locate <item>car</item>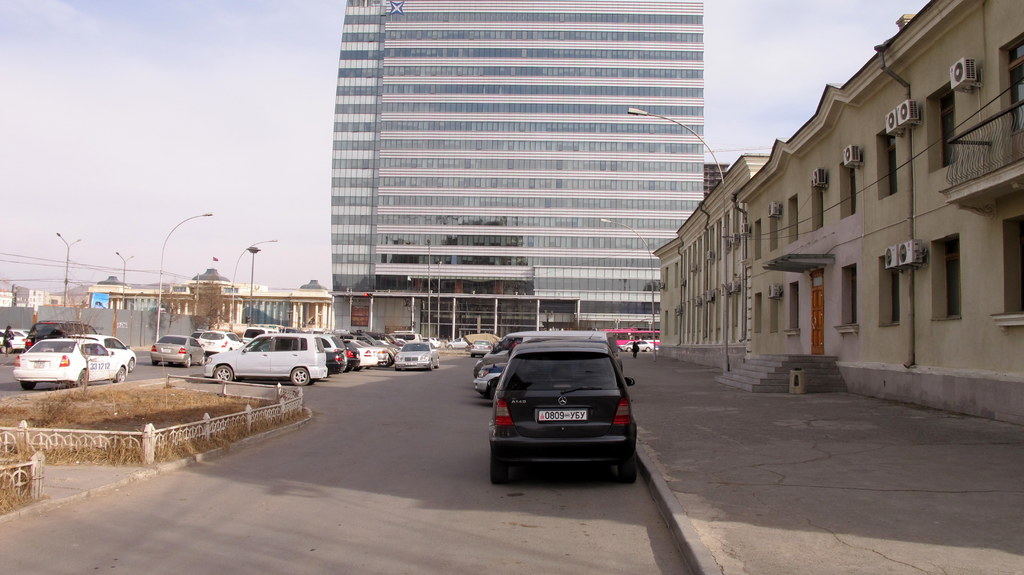
<bbox>0, 329, 25, 353</bbox>
